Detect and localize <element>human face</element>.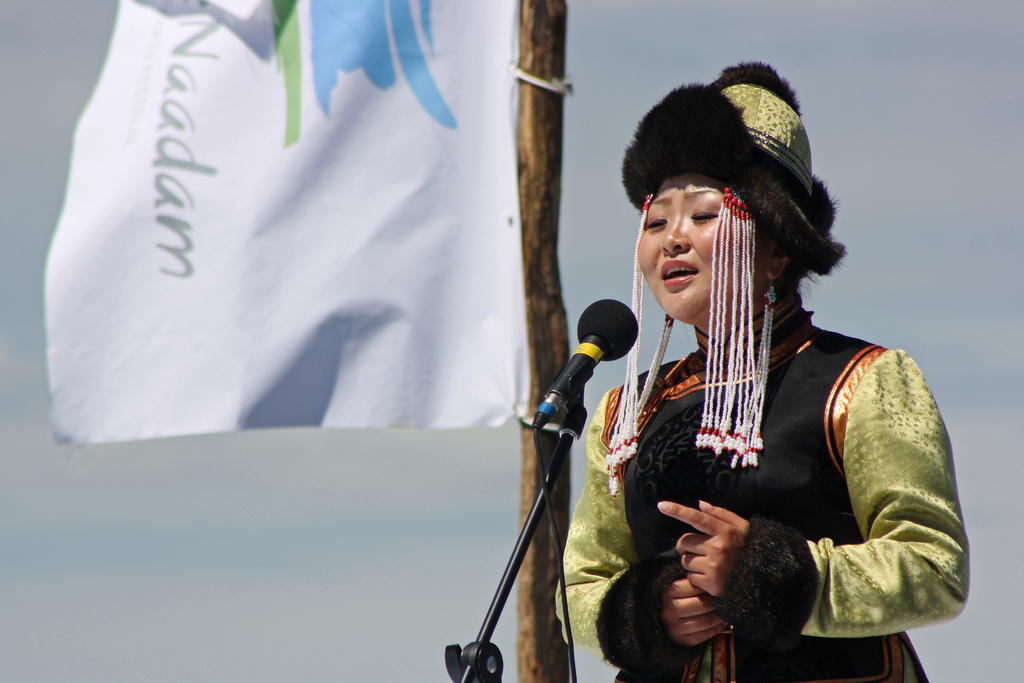
Localized at box=[636, 173, 778, 318].
